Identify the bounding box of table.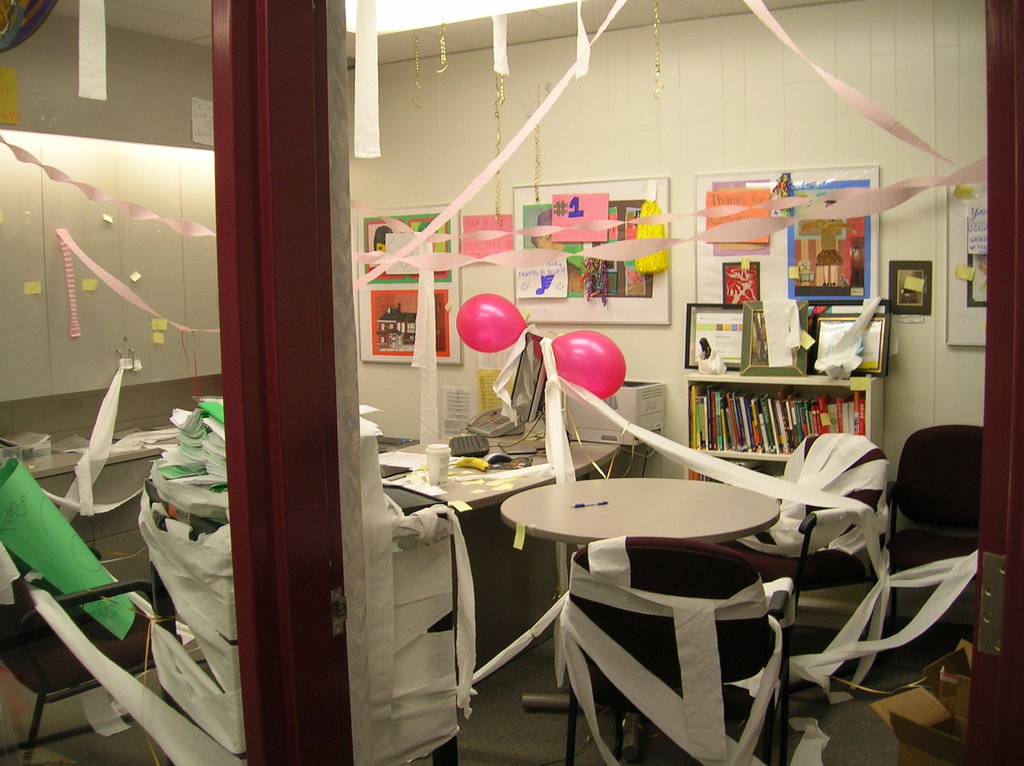
376,428,619,655.
